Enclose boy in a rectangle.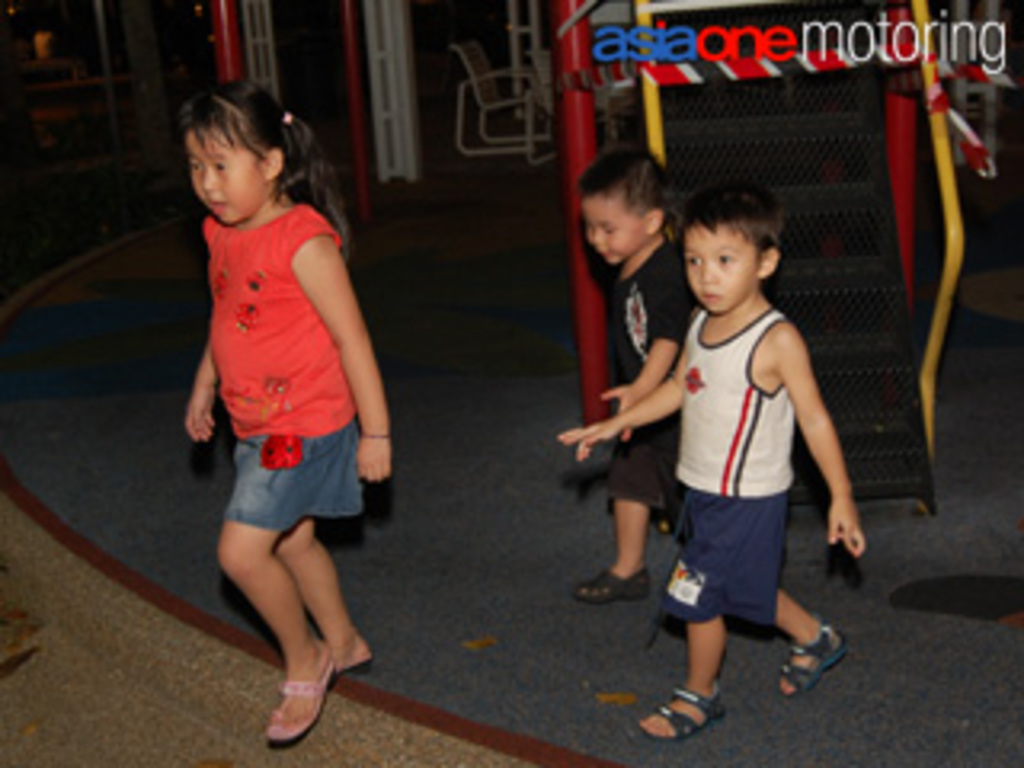
Rect(576, 150, 688, 605).
